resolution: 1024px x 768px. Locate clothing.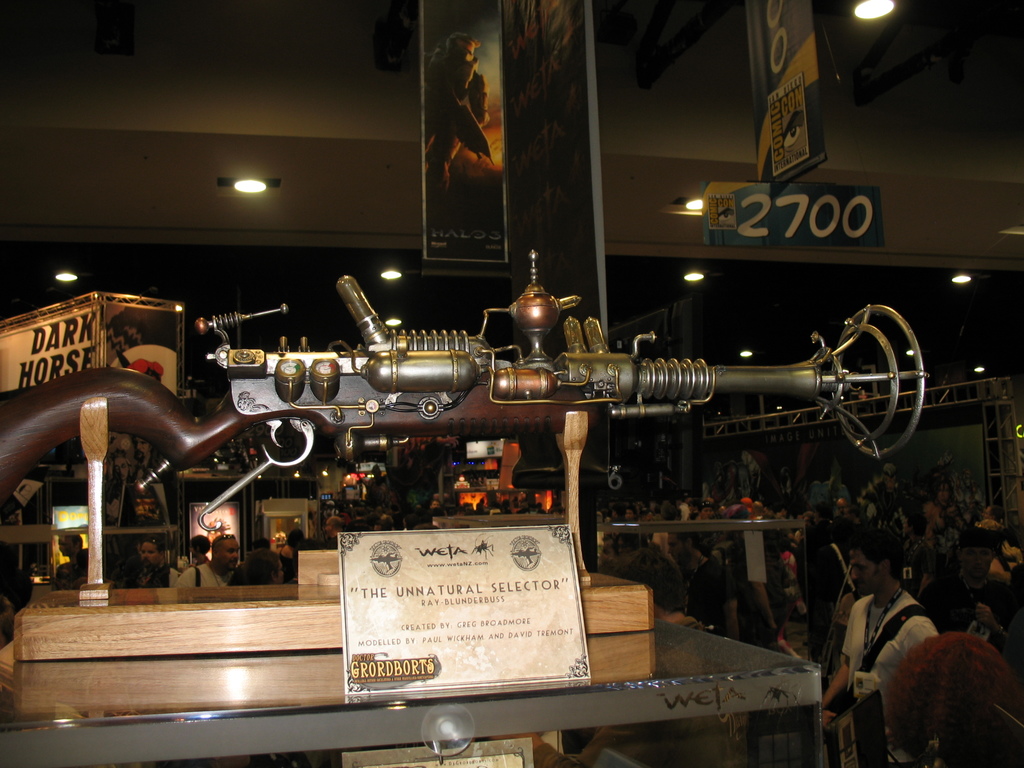
(820,548,965,741).
